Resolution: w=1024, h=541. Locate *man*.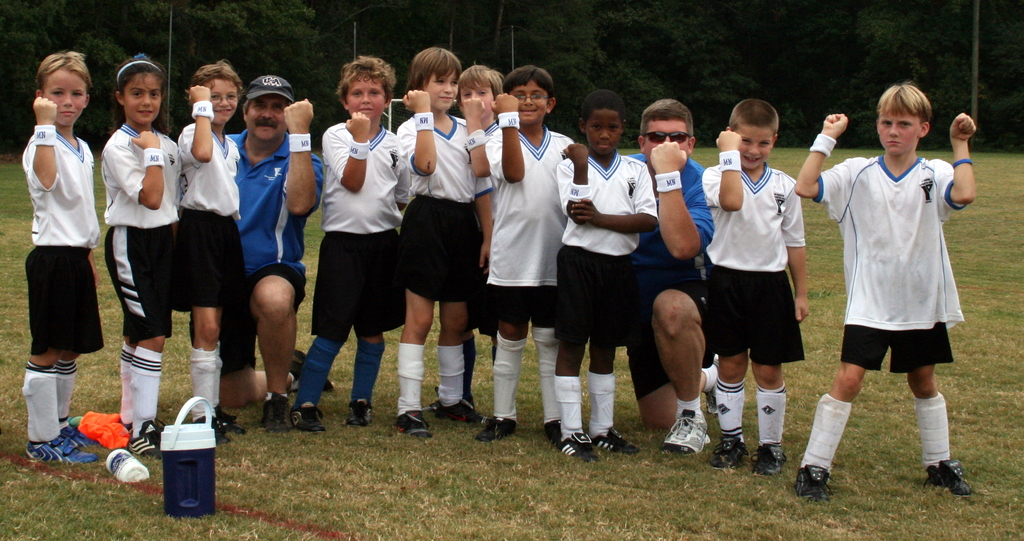
790,86,988,497.
